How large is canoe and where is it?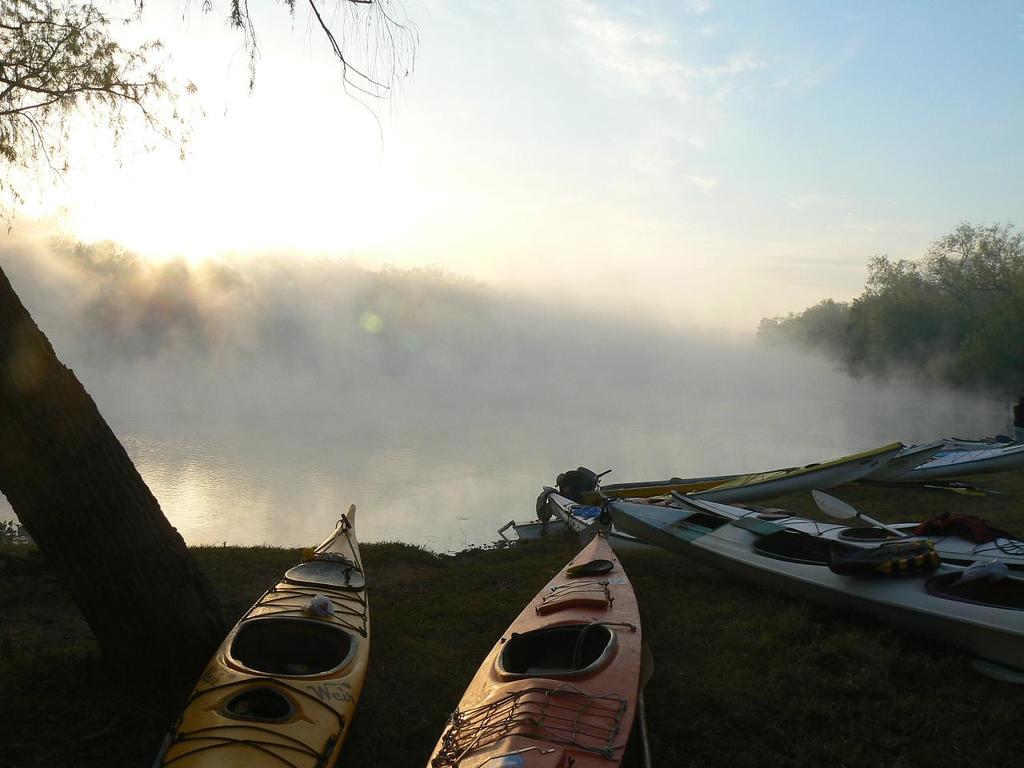
Bounding box: region(425, 532, 648, 766).
